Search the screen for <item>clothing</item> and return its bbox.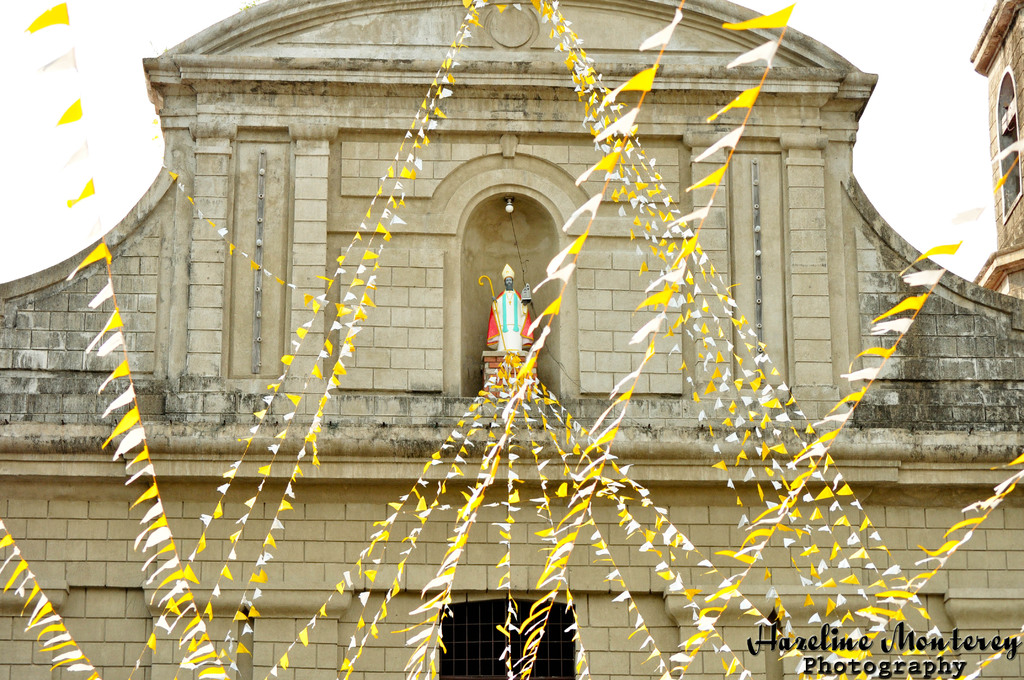
Found: <box>477,298,552,378</box>.
